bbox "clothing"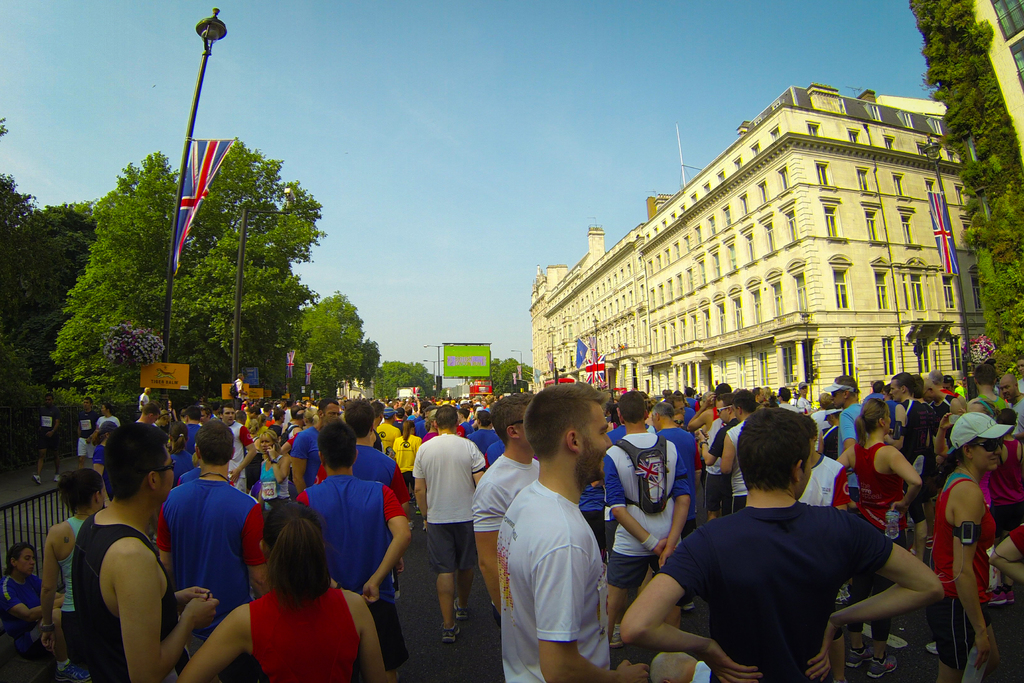
<bbox>655, 504, 897, 682</bbox>
